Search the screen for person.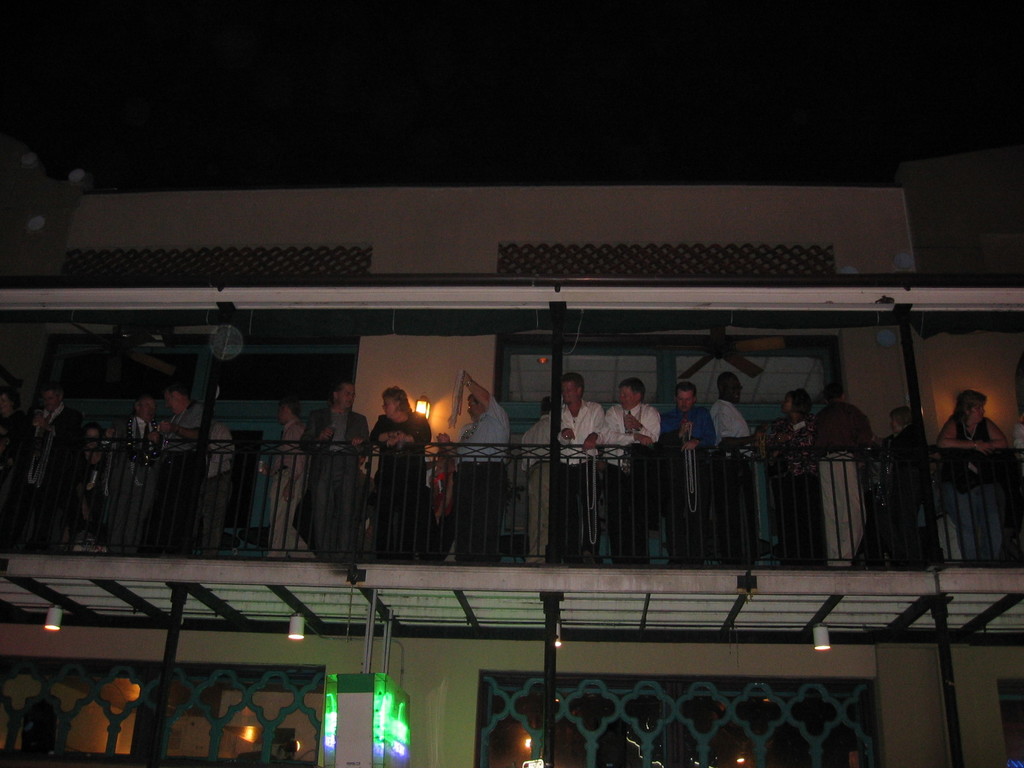
Found at Rect(260, 399, 312, 561).
